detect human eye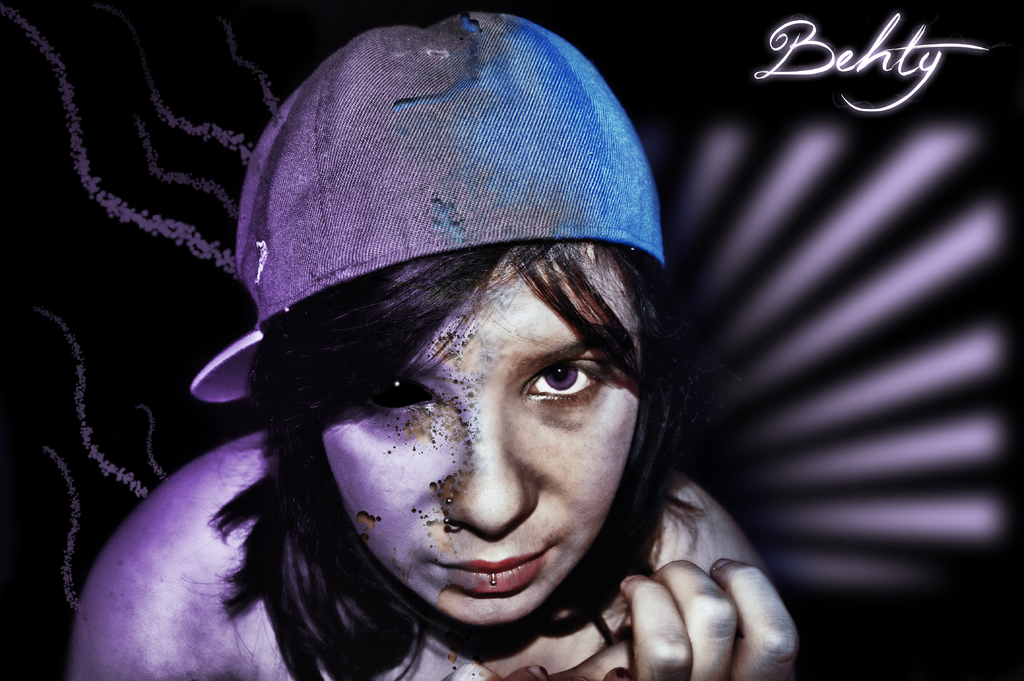
x1=365 y1=376 x2=446 y2=419
